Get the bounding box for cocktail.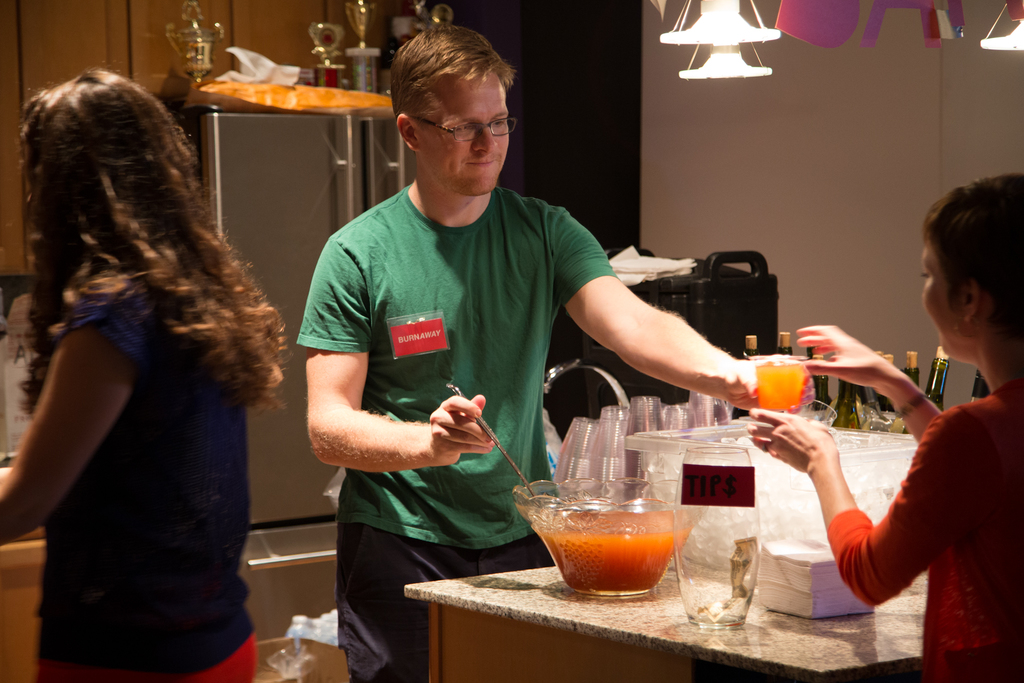
752/355/813/420.
